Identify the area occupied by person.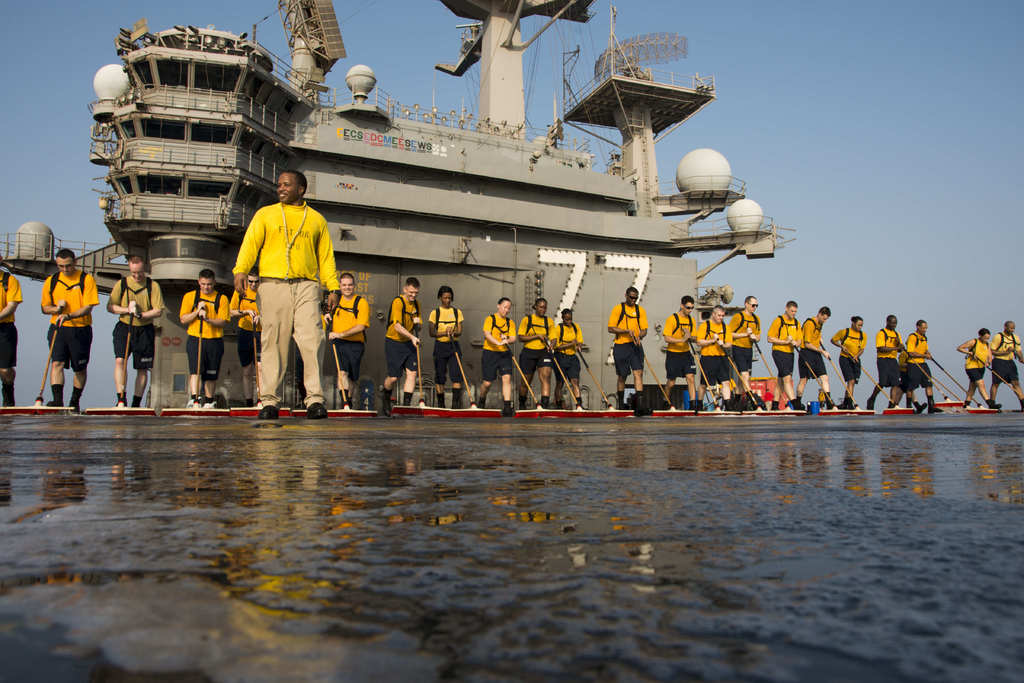
Area: detection(550, 308, 582, 413).
